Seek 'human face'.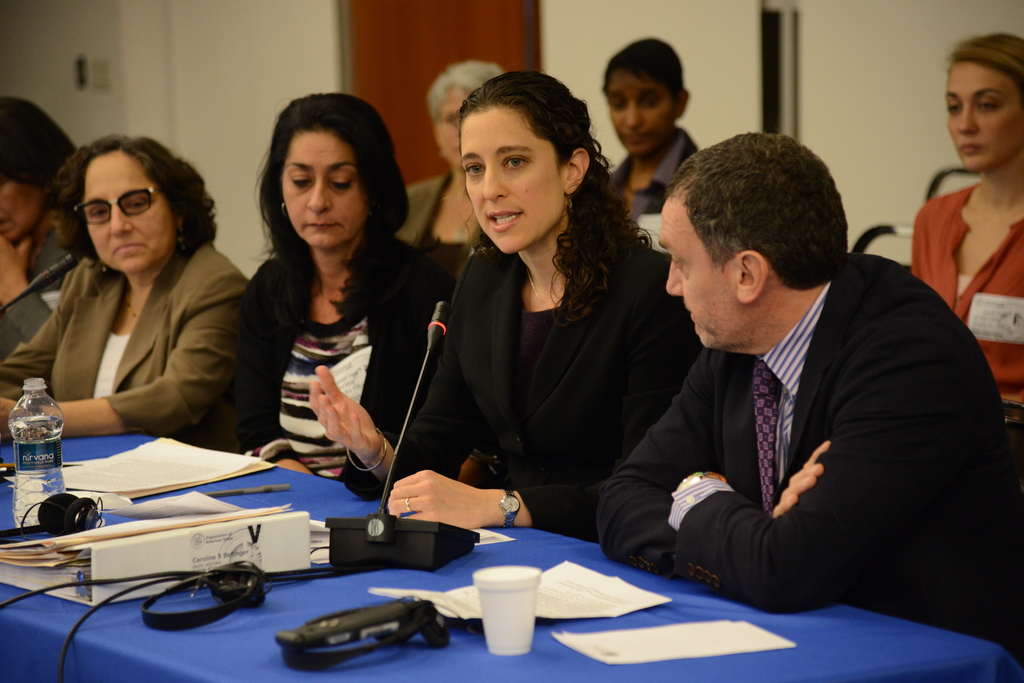
bbox(431, 84, 480, 174).
